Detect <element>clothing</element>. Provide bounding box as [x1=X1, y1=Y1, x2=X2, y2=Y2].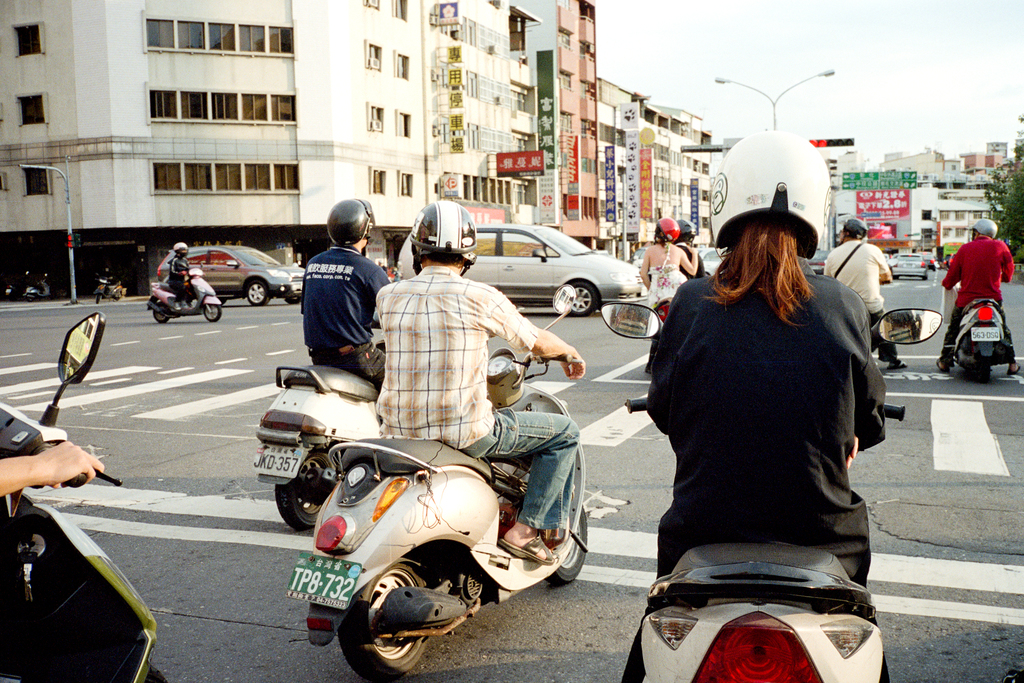
[x1=675, y1=242, x2=703, y2=279].
